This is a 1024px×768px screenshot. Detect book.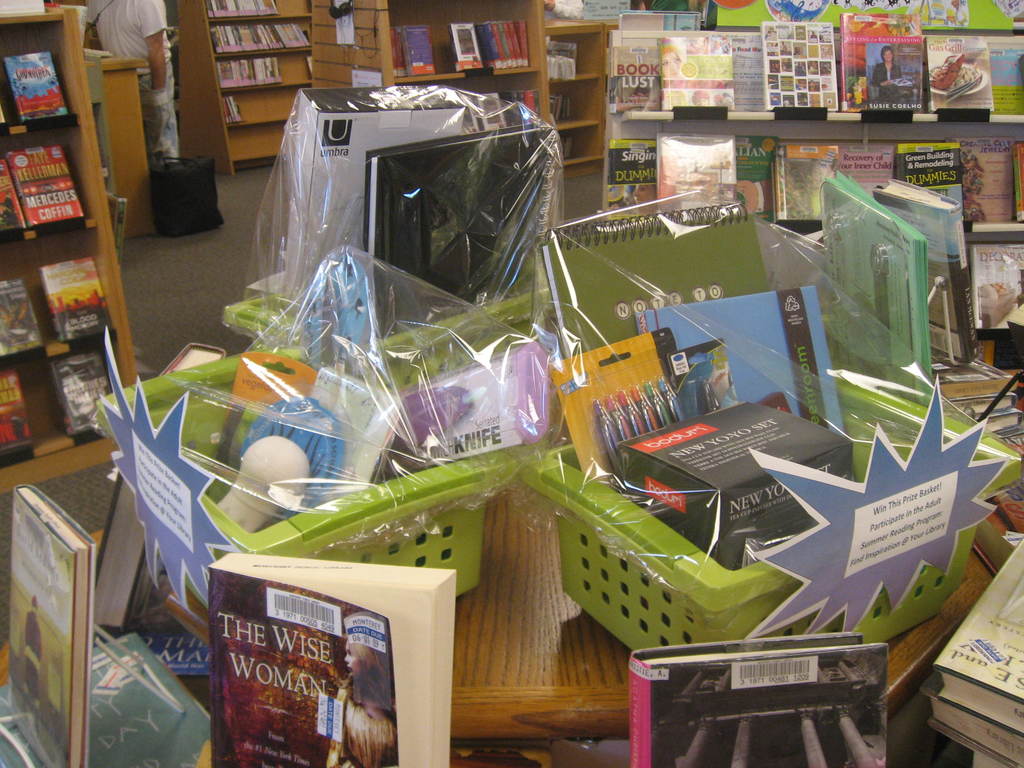
box(1, 163, 29, 246).
